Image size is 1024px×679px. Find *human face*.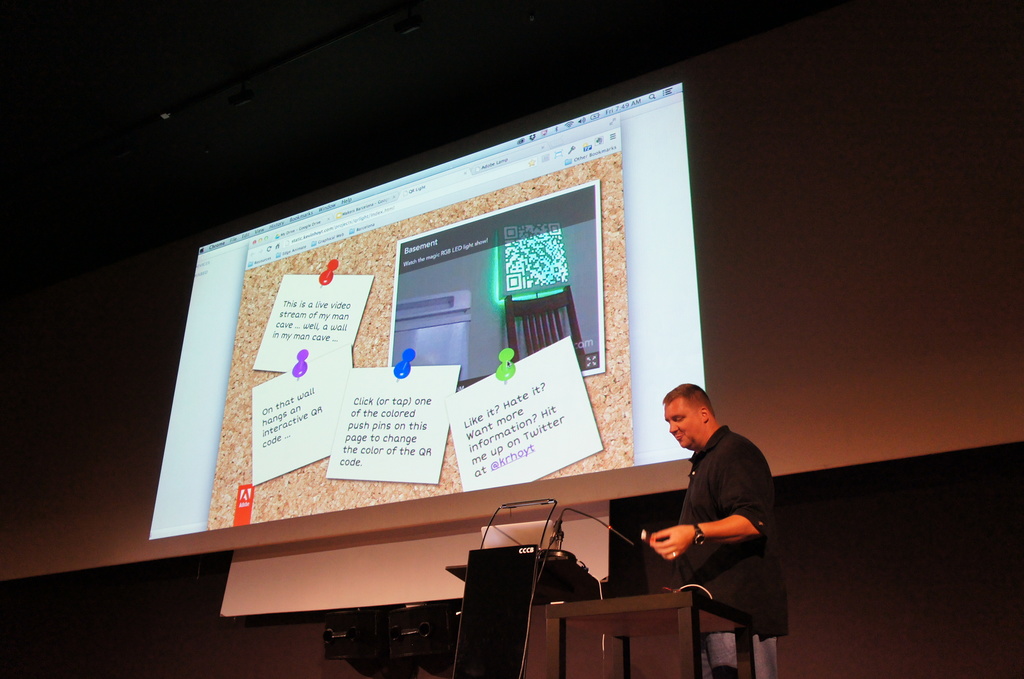
(left=666, top=399, right=704, bottom=446).
